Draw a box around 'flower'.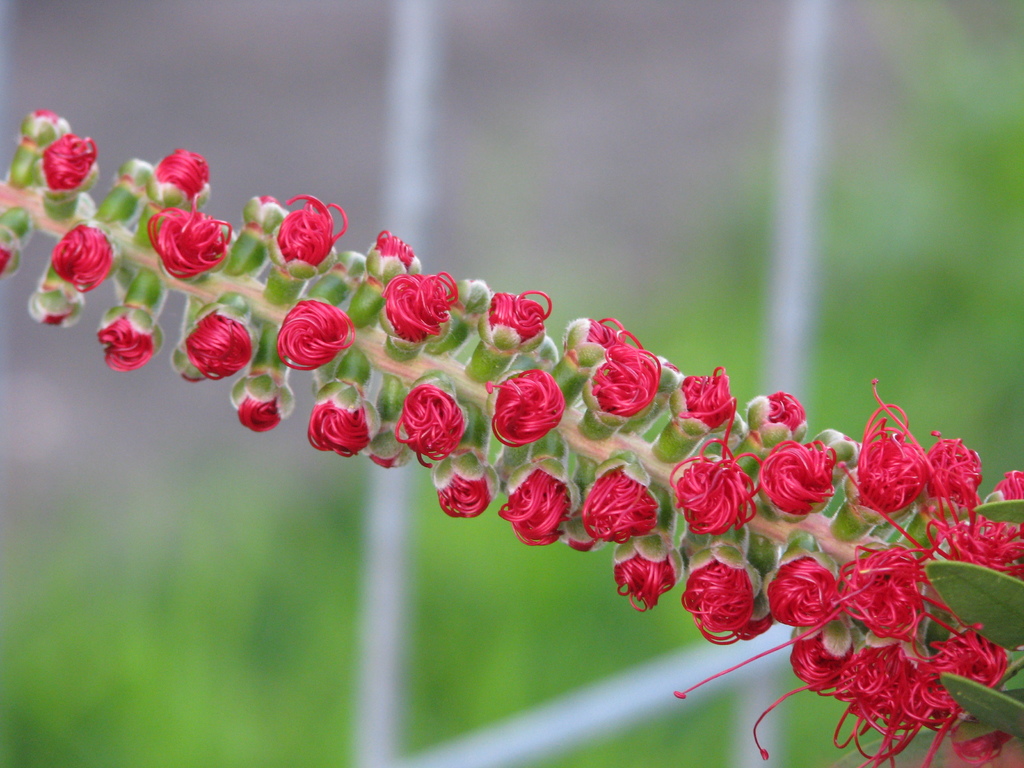
x1=584, y1=343, x2=663, y2=426.
